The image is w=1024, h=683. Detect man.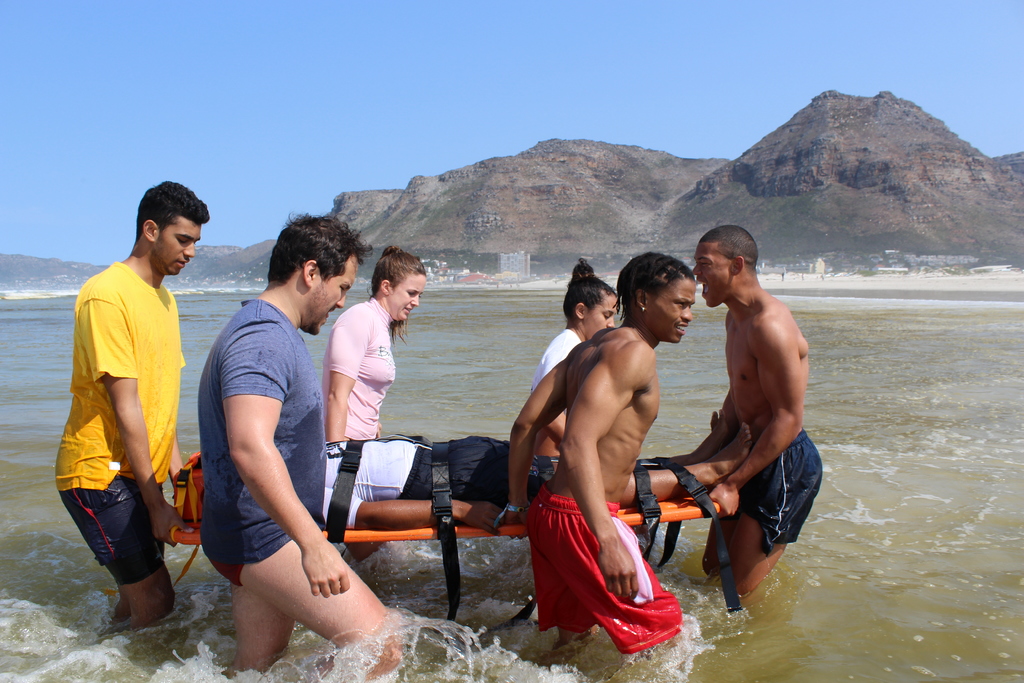
Detection: rect(512, 252, 681, 667).
